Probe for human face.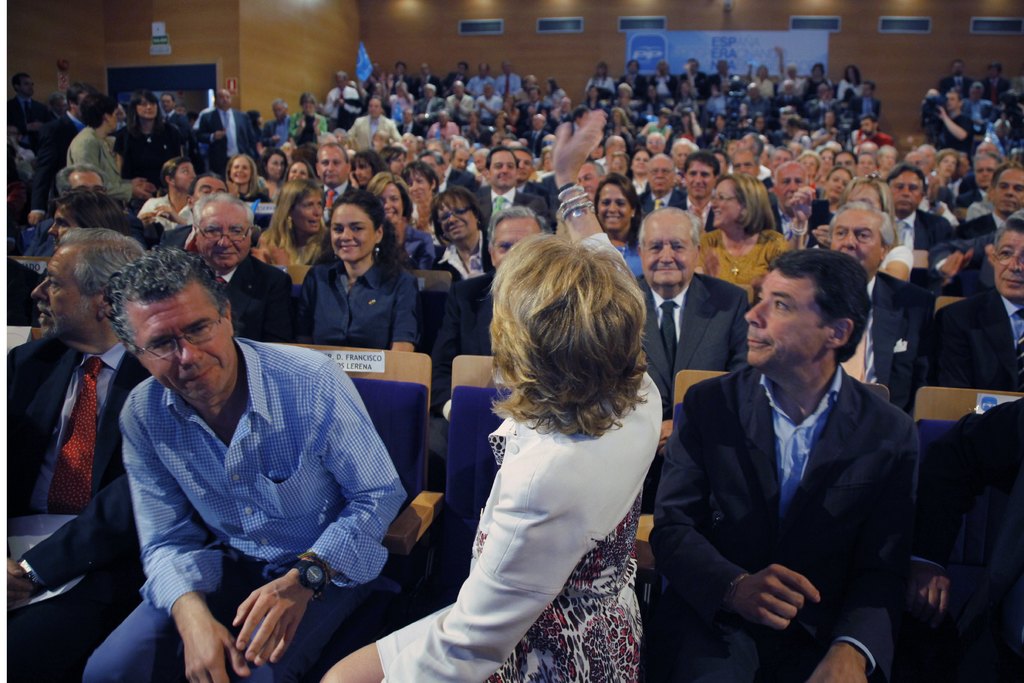
Probe result: 438:195:477:240.
